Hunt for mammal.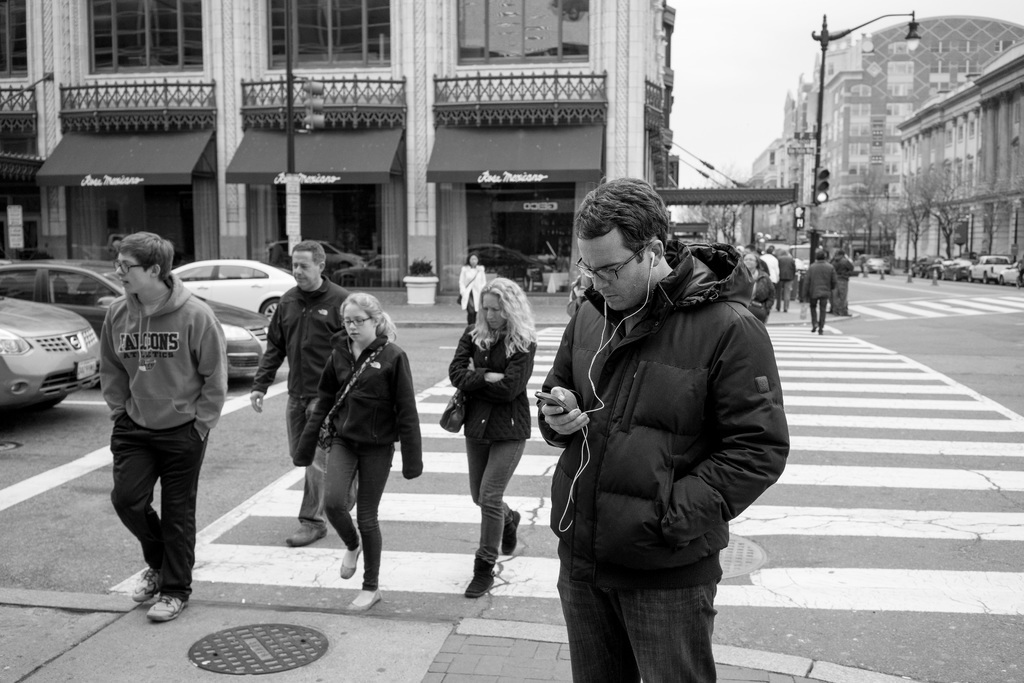
Hunted down at x1=293 y1=291 x2=423 y2=610.
